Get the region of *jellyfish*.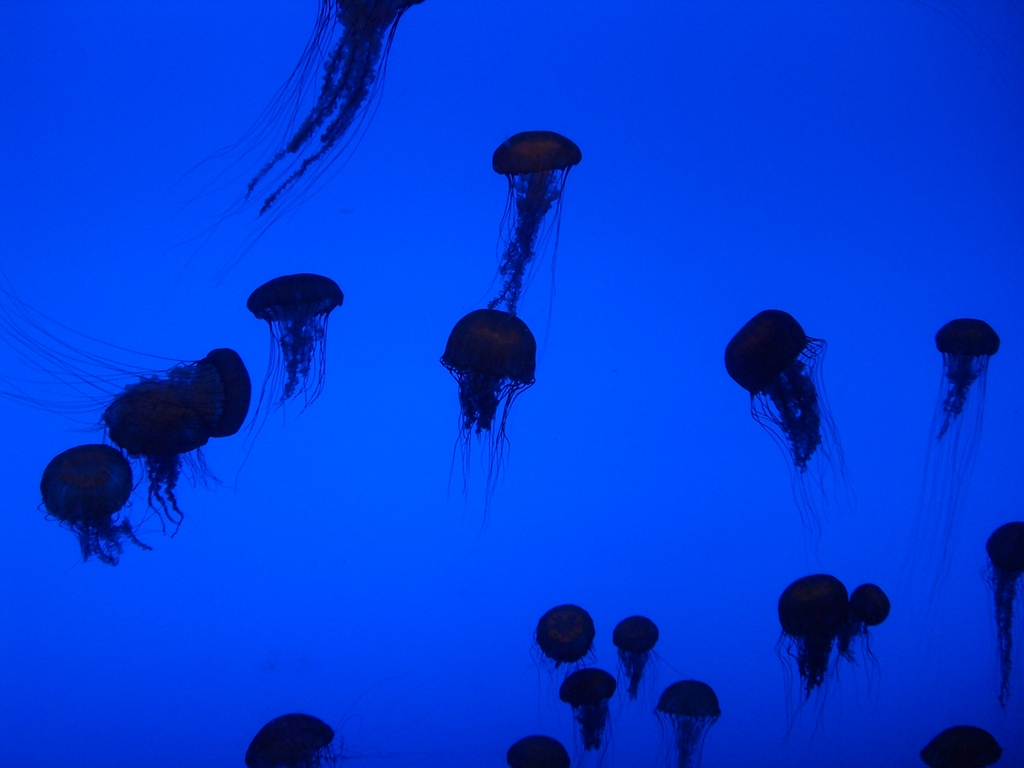
[530, 600, 596, 728].
